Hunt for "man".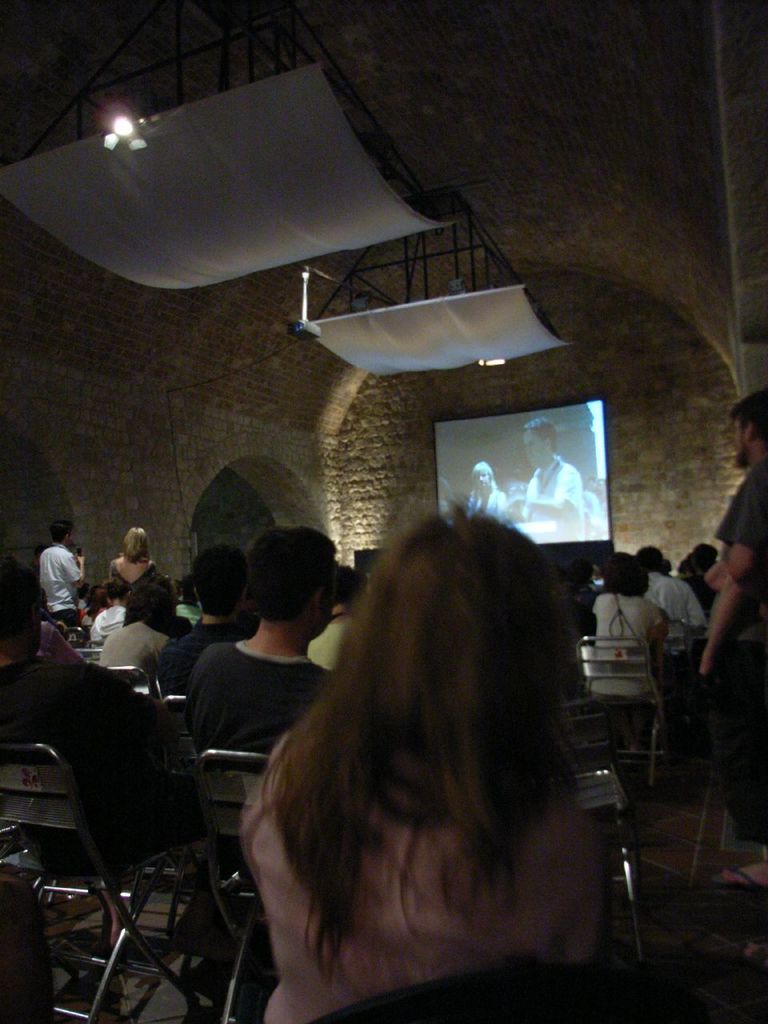
Hunted down at 97 575 171 672.
